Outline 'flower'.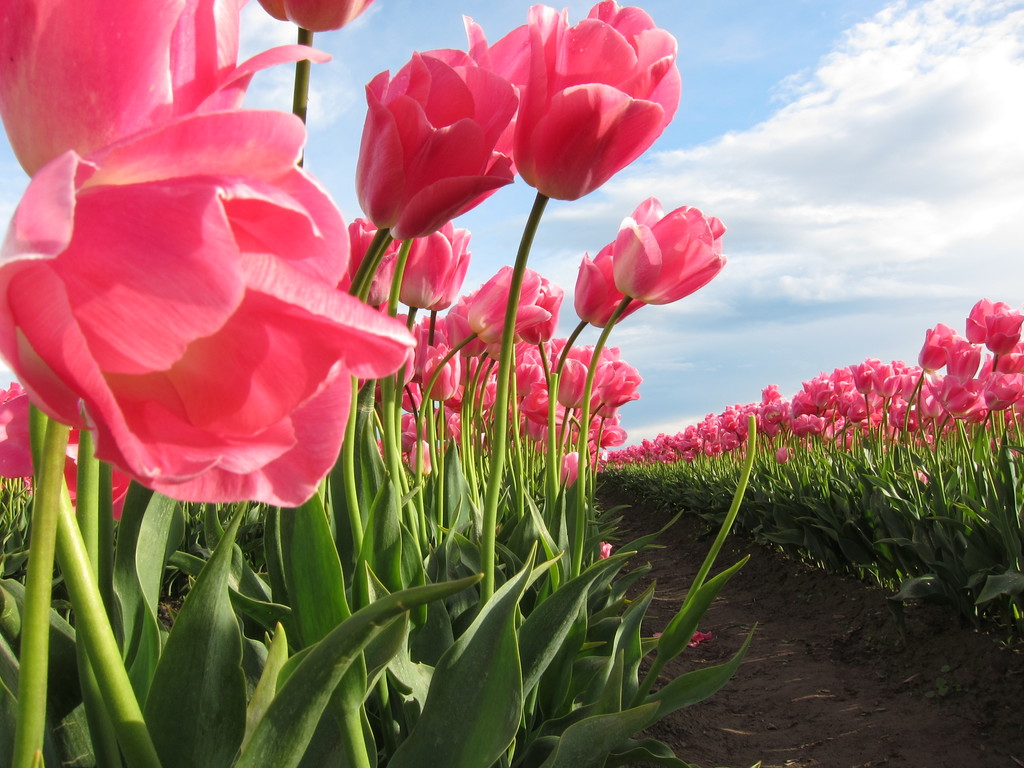
Outline: <bbox>599, 541, 614, 562</bbox>.
